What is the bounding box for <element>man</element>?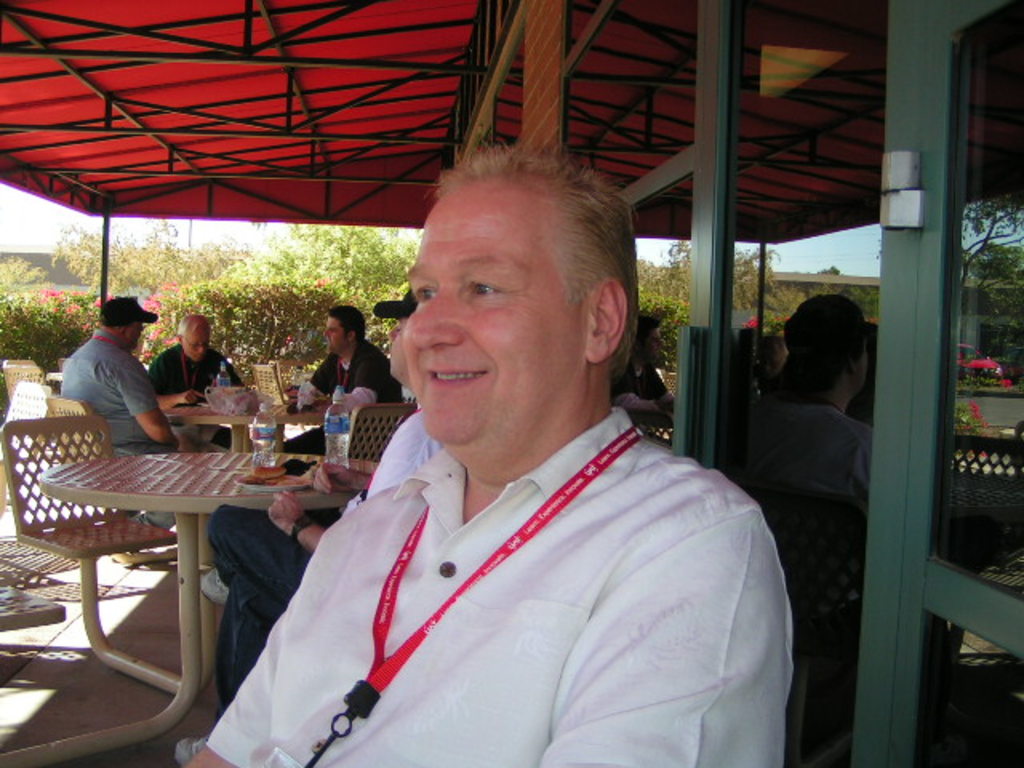
rect(43, 293, 170, 451).
